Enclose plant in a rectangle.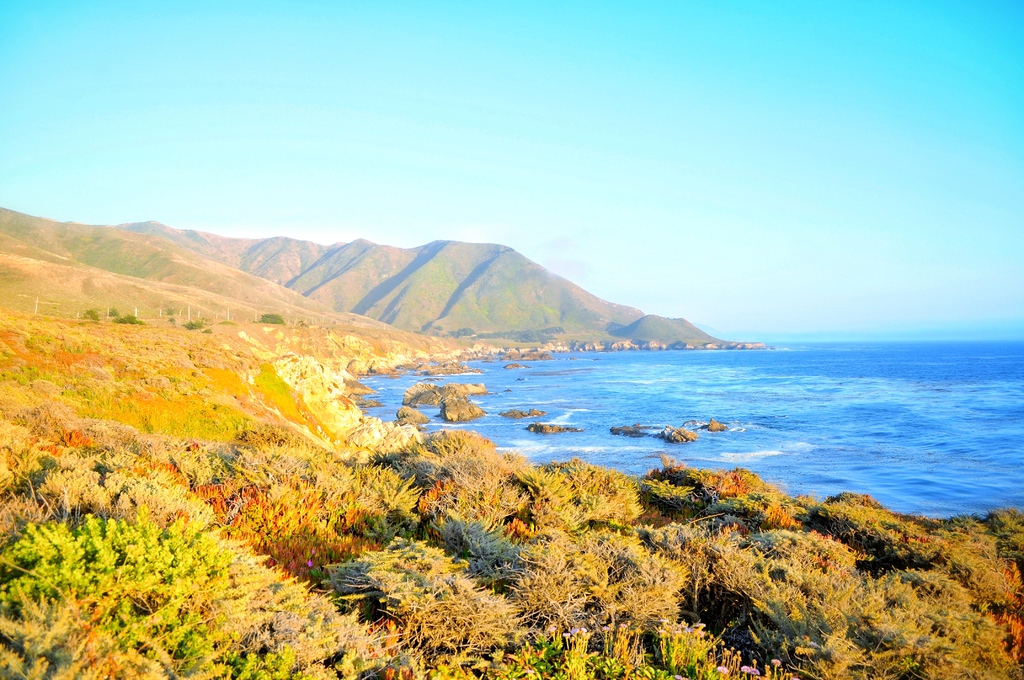
177:311:199:332.
